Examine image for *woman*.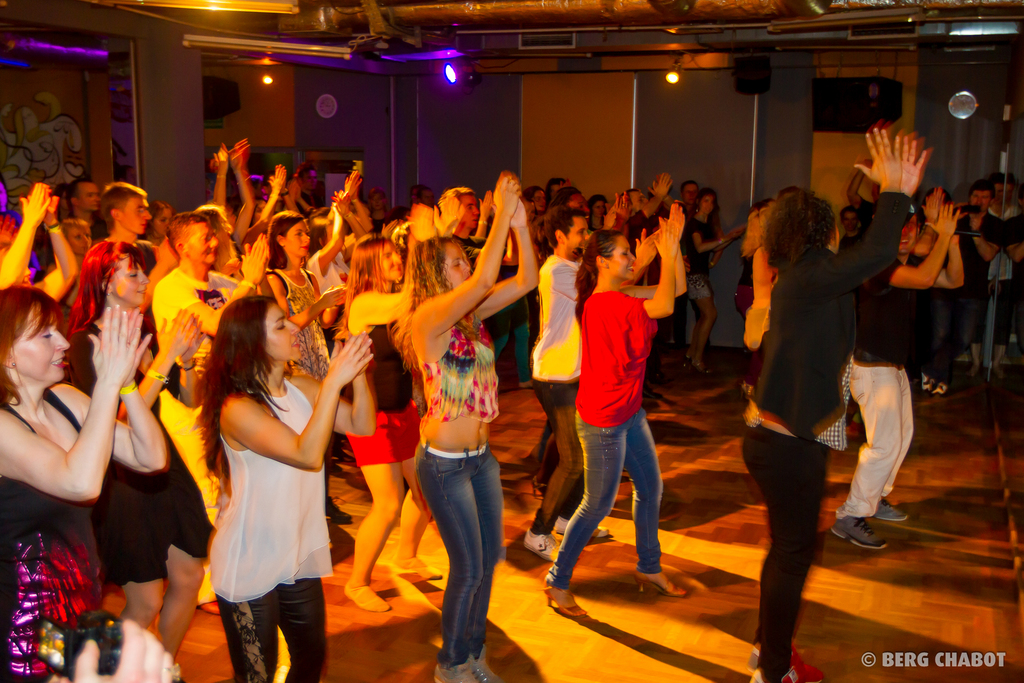
Examination result: bbox(264, 215, 348, 524).
